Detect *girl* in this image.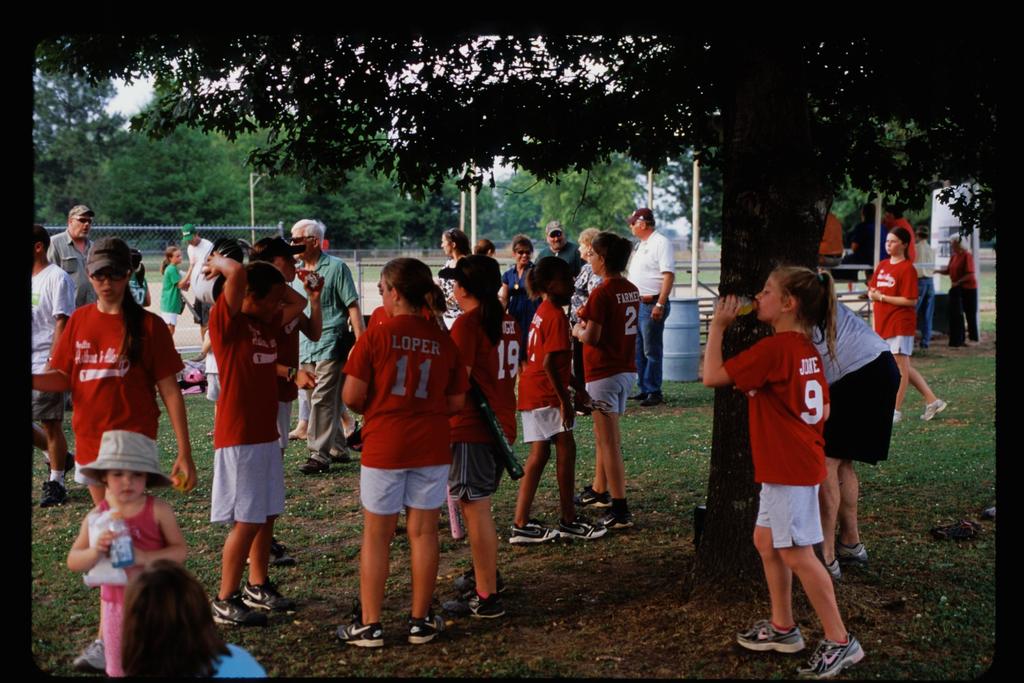
Detection: (x1=26, y1=229, x2=201, y2=559).
